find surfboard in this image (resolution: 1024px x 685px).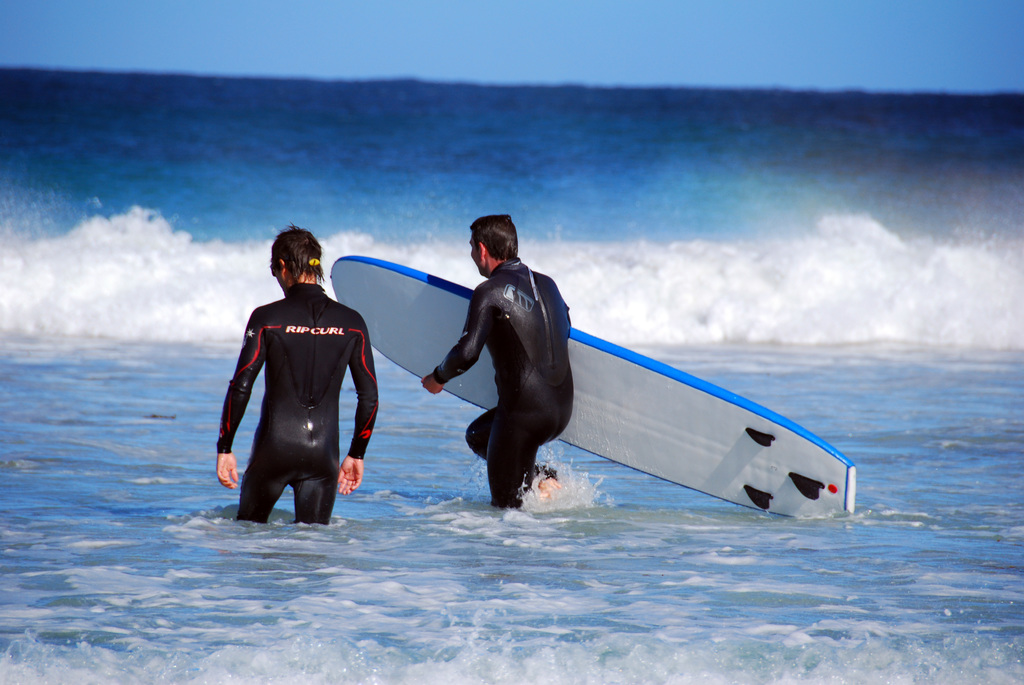
bbox=(327, 255, 860, 524).
